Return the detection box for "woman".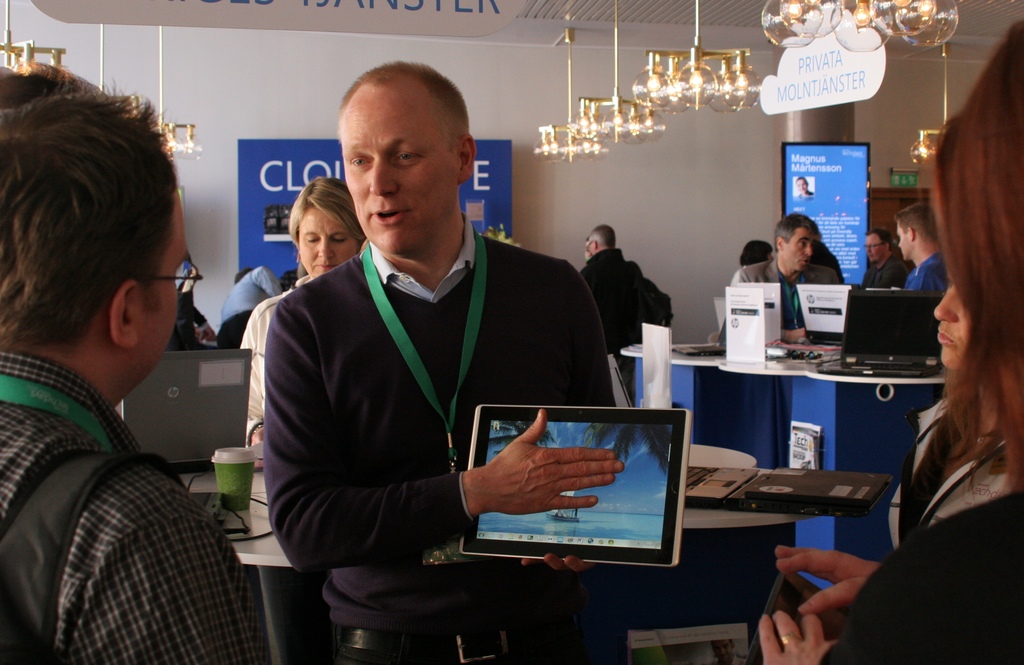
[left=237, top=174, right=372, bottom=664].
